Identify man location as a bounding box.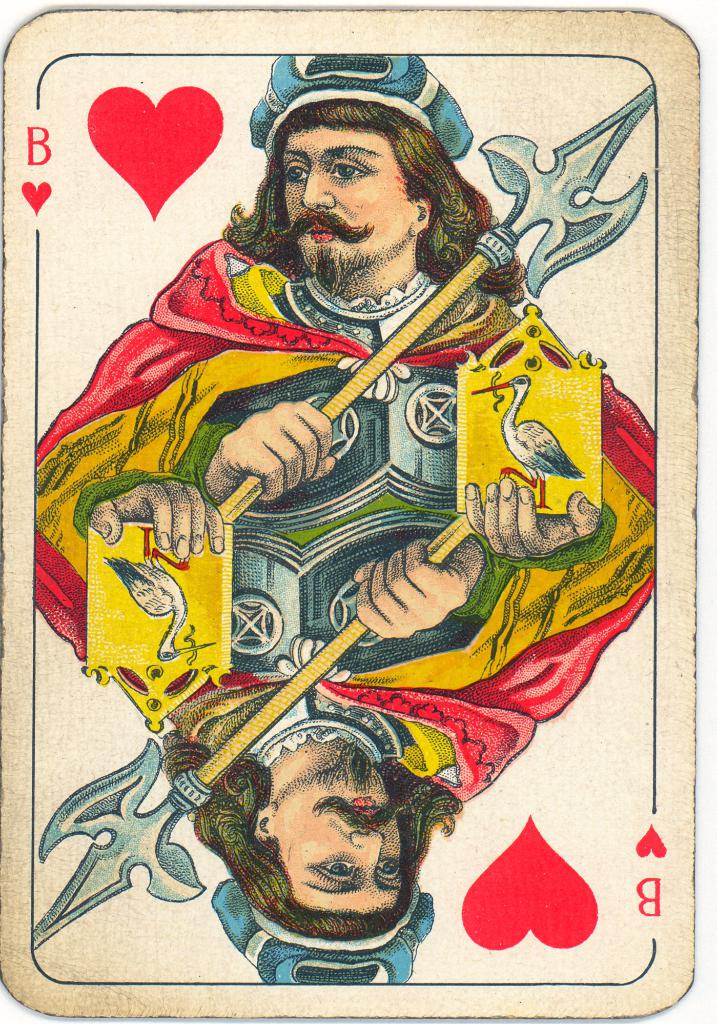
[33, 49, 657, 561].
